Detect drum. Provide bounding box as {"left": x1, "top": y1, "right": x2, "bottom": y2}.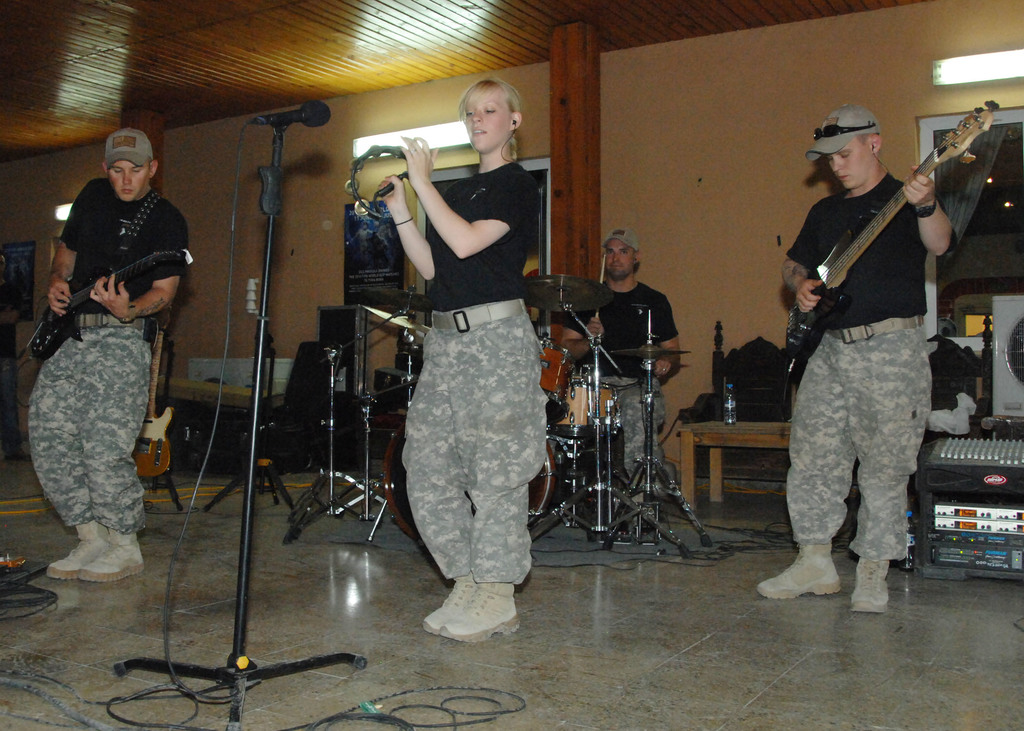
{"left": 545, "top": 338, "right": 575, "bottom": 426}.
